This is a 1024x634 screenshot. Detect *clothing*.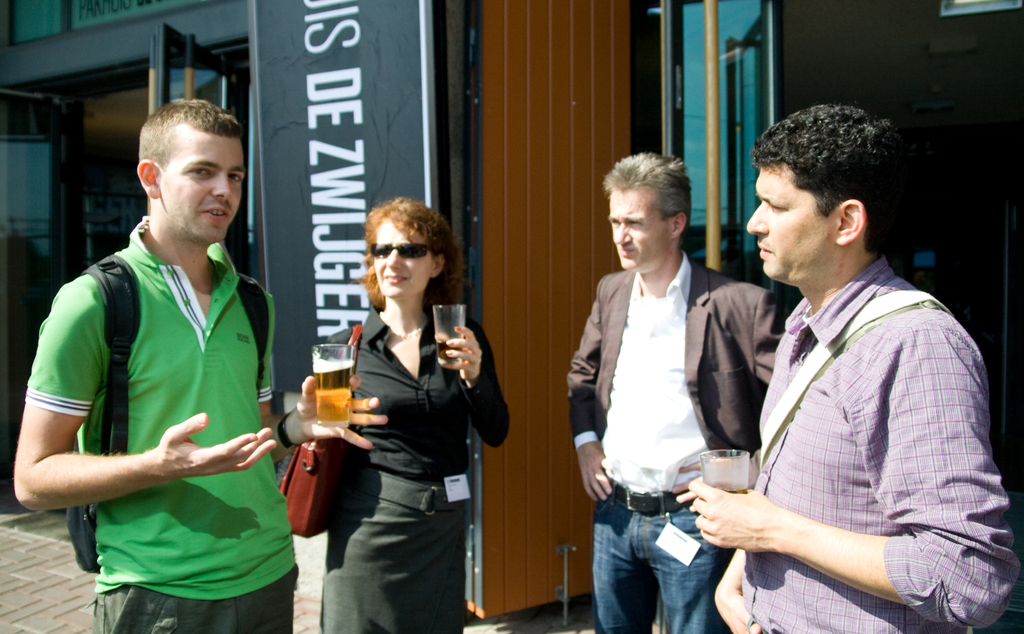
[x1=323, y1=305, x2=508, y2=633].
